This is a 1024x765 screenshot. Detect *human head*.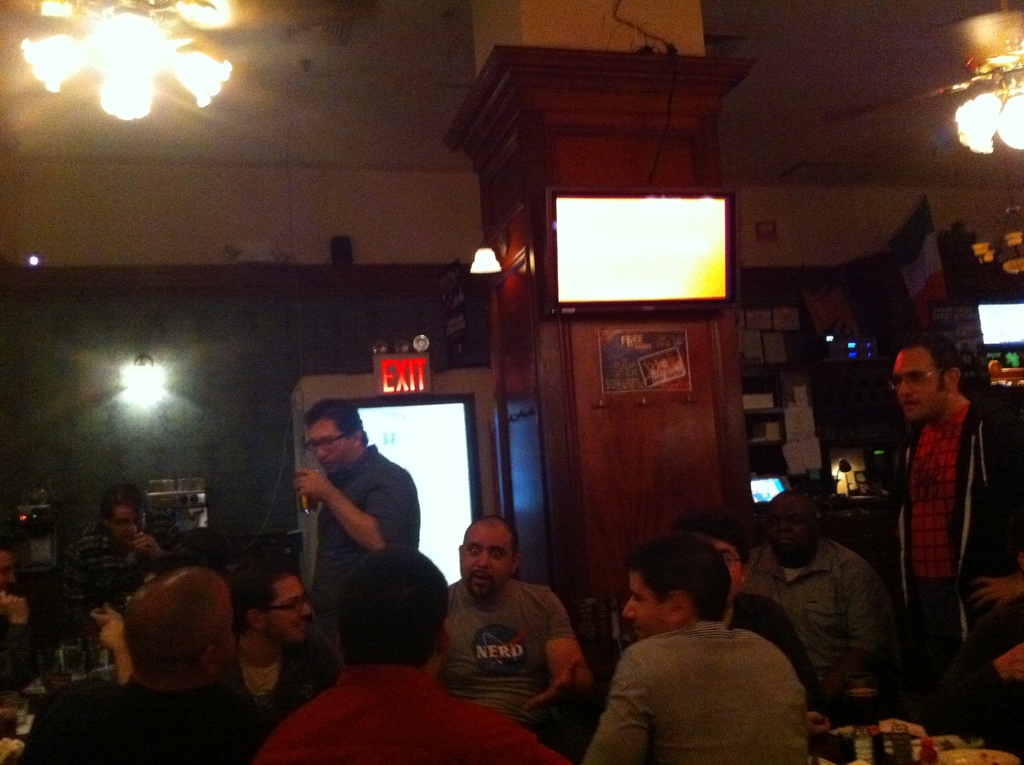
{"x1": 620, "y1": 525, "x2": 731, "y2": 643}.
